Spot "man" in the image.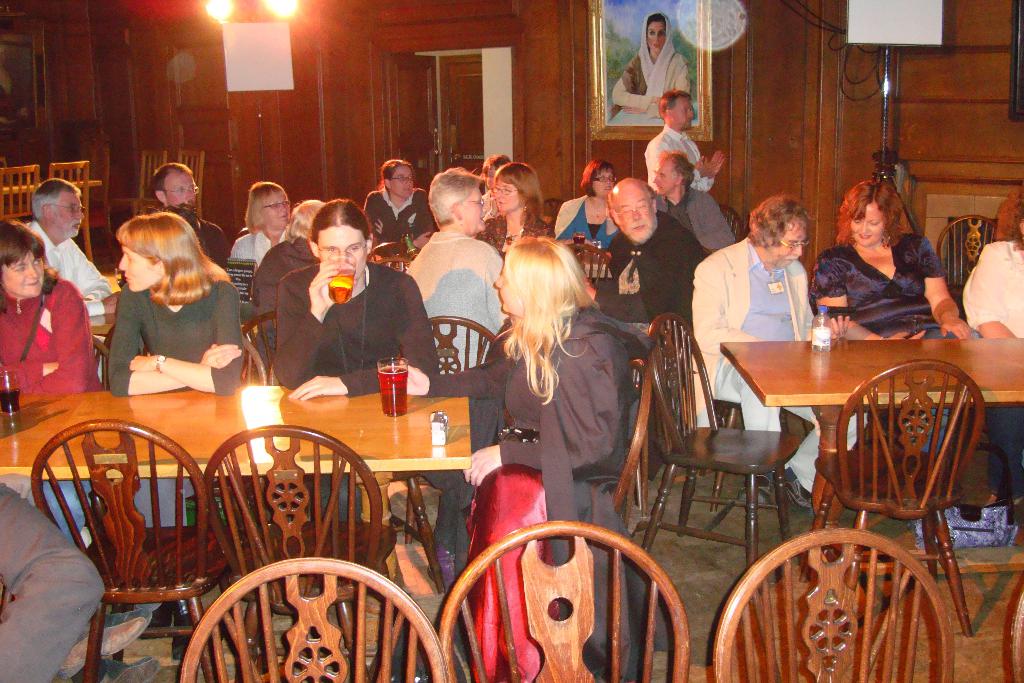
"man" found at pyautogui.locateOnScreen(694, 198, 870, 511).
